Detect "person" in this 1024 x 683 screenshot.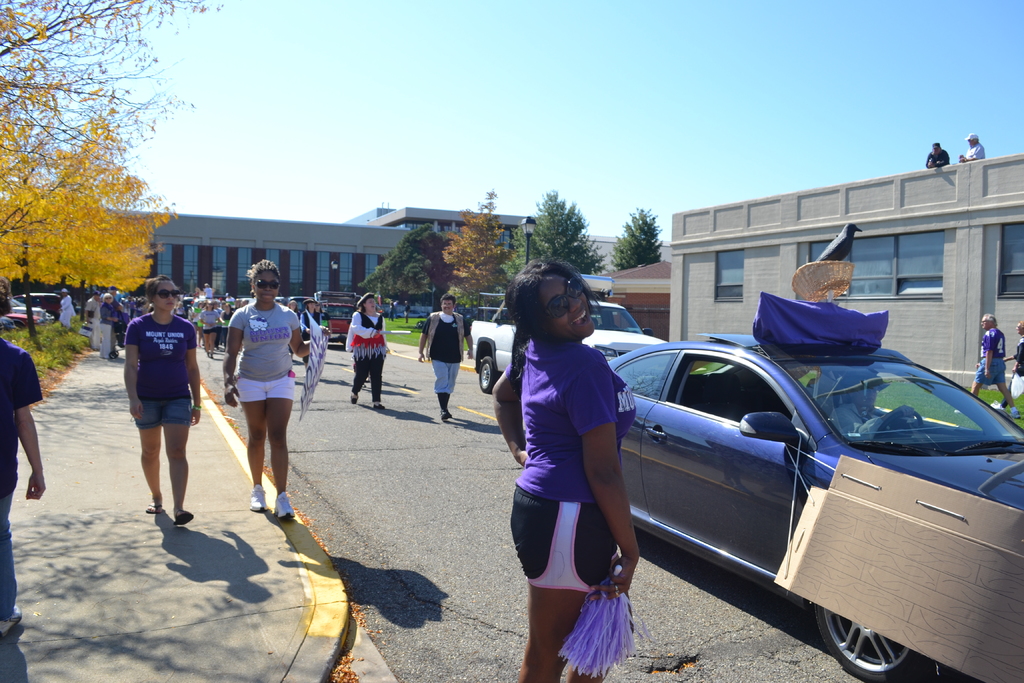
Detection: <bbox>58, 289, 79, 331</bbox>.
